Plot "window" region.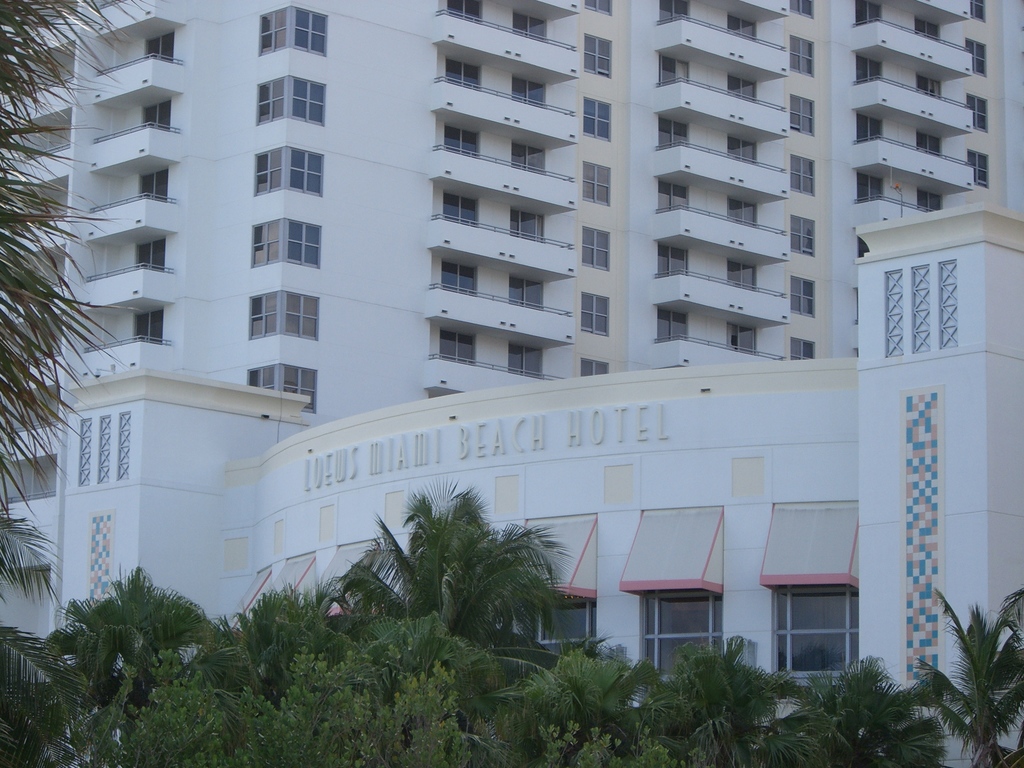
Plotted at <box>920,193,945,213</box>.
